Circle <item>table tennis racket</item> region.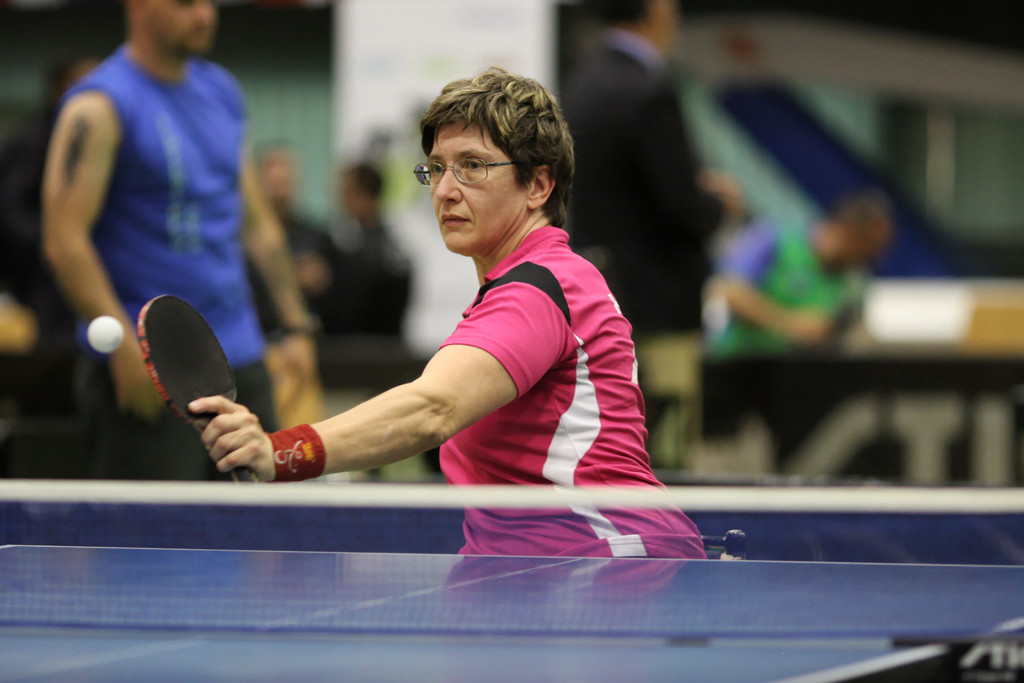
Region: (135, 293, 261, 487).
